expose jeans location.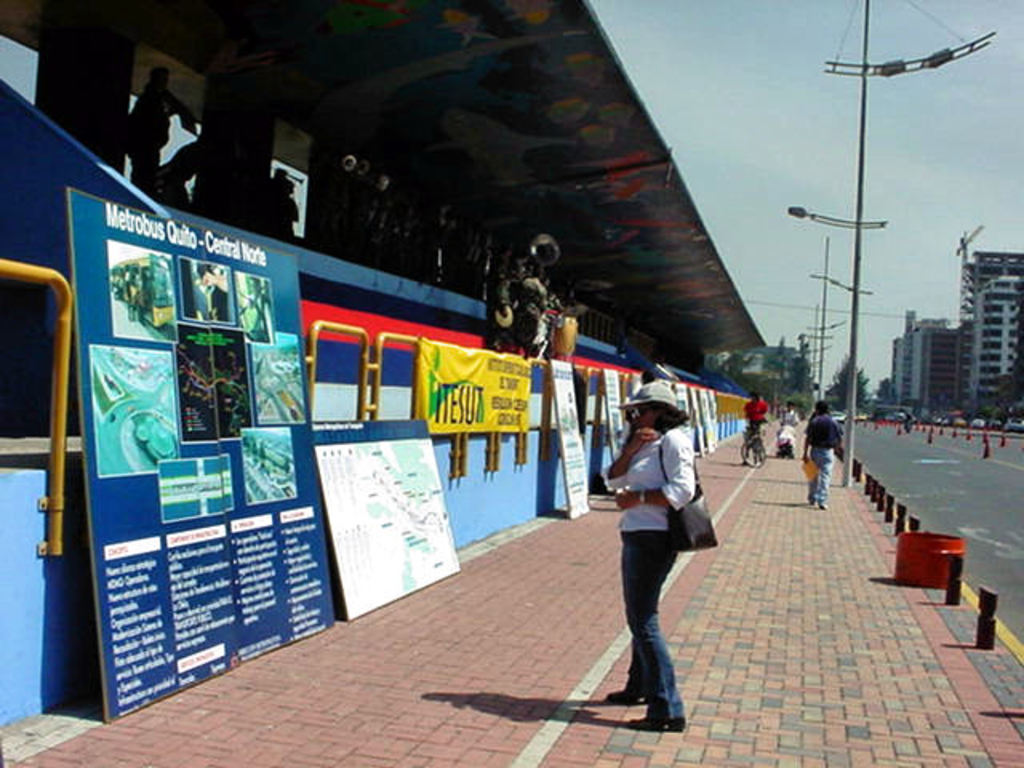
Exposed at detection(608, 509, 698, 726).
